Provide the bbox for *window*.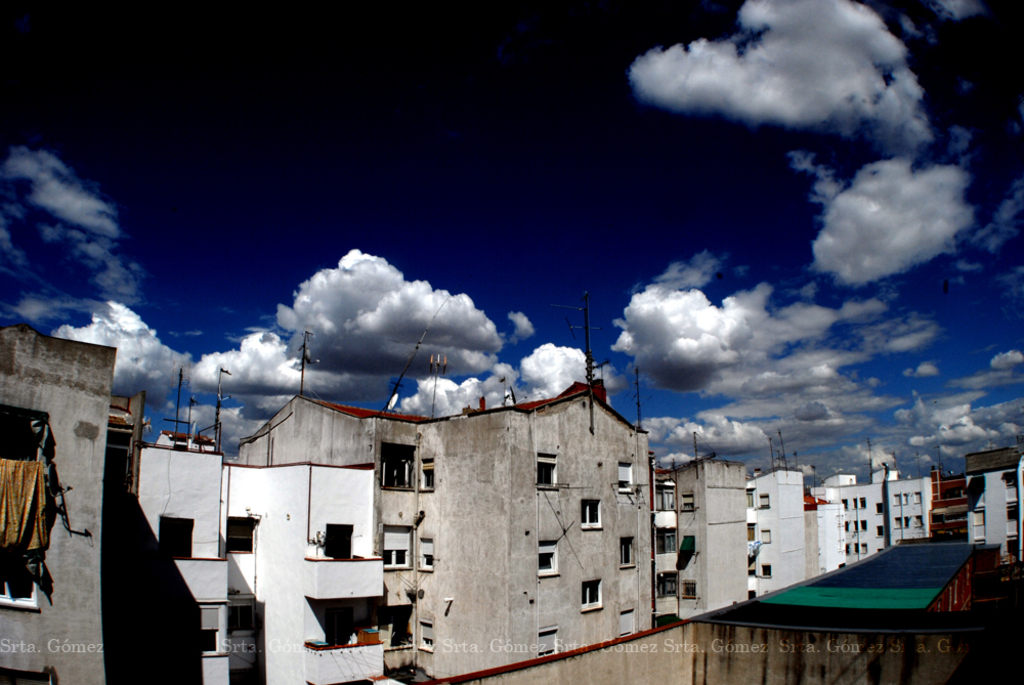
pyautogui.locateOnScreen(582, 572, 604, 611).
